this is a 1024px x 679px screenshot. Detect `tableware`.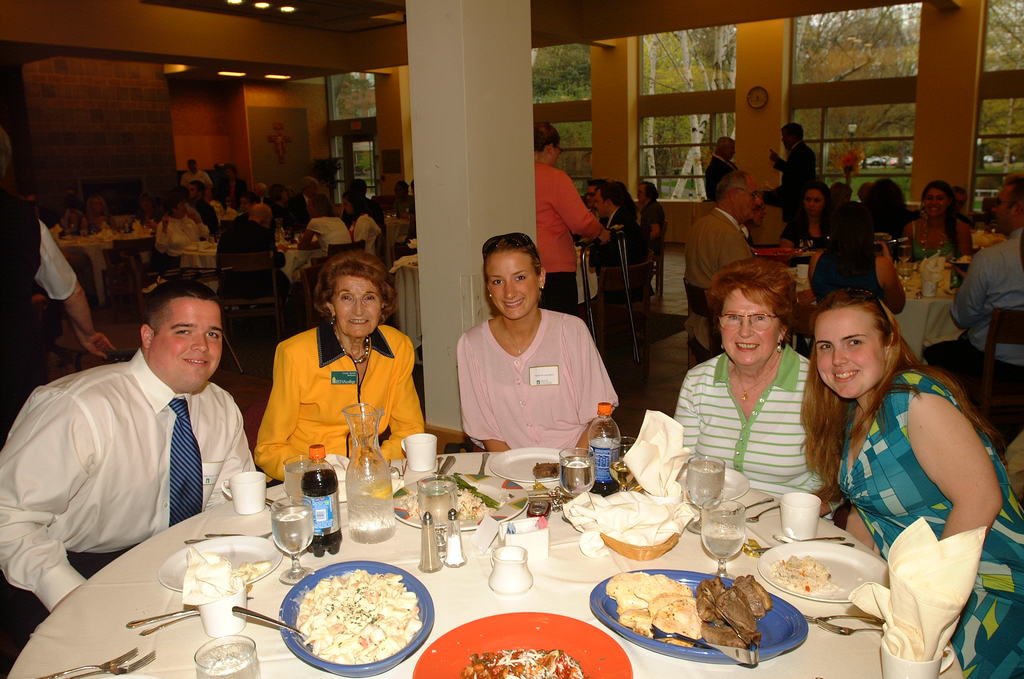
locate(35, 646, 140, 678).
